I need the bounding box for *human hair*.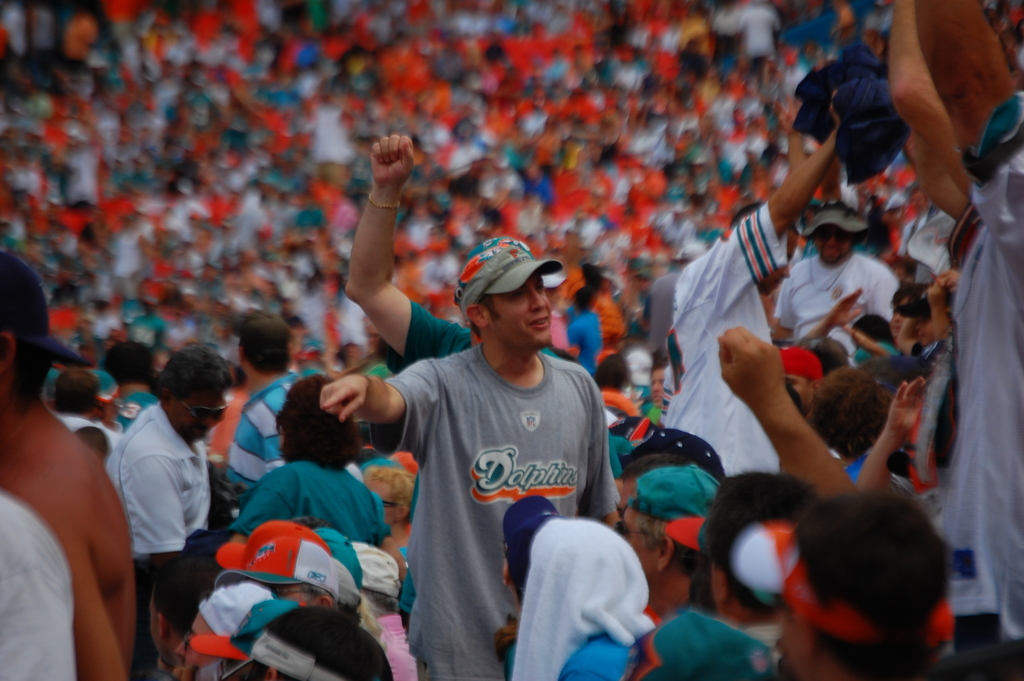
Here it is: <box>805,364,895,457</box>.
